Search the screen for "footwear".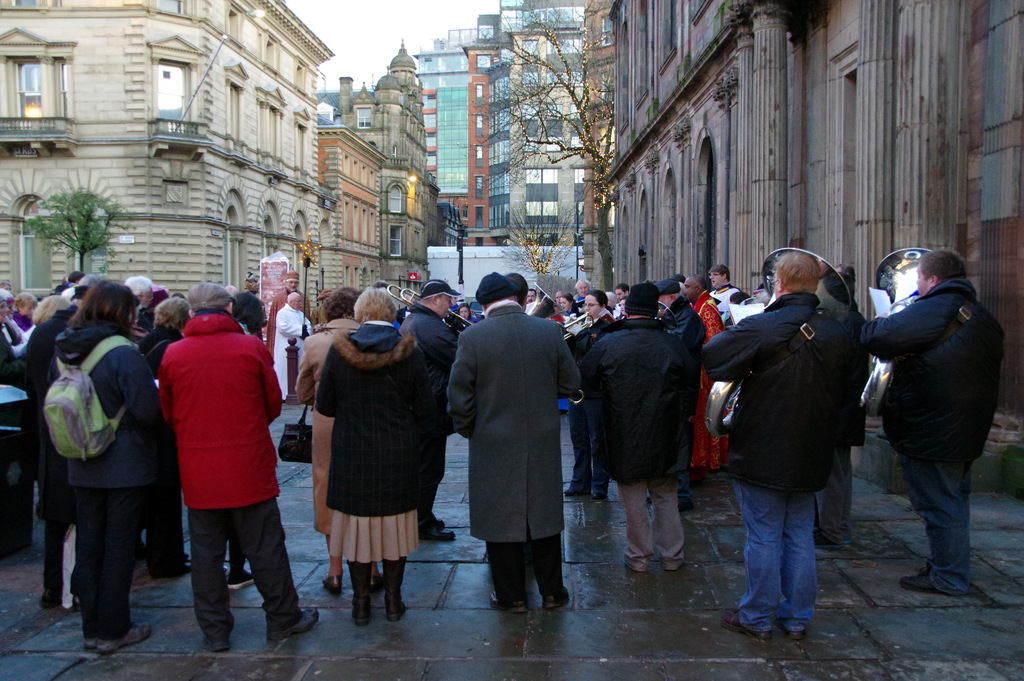
Found at bbox=[678, 498, 696, 514].
